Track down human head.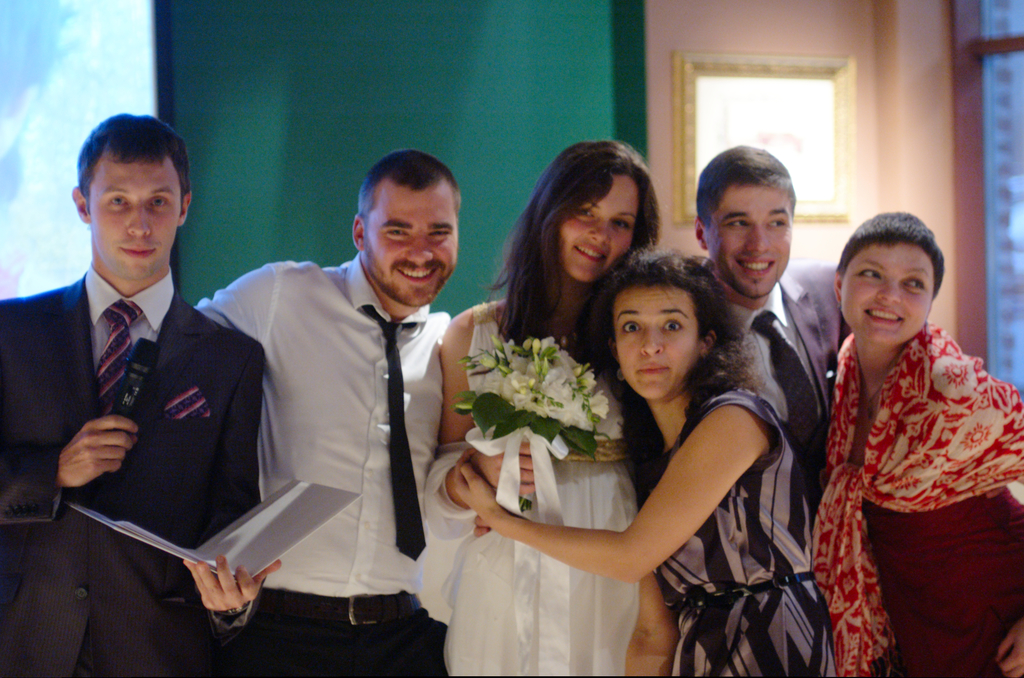
Tracked to locate(829, 210, 941, 352).
